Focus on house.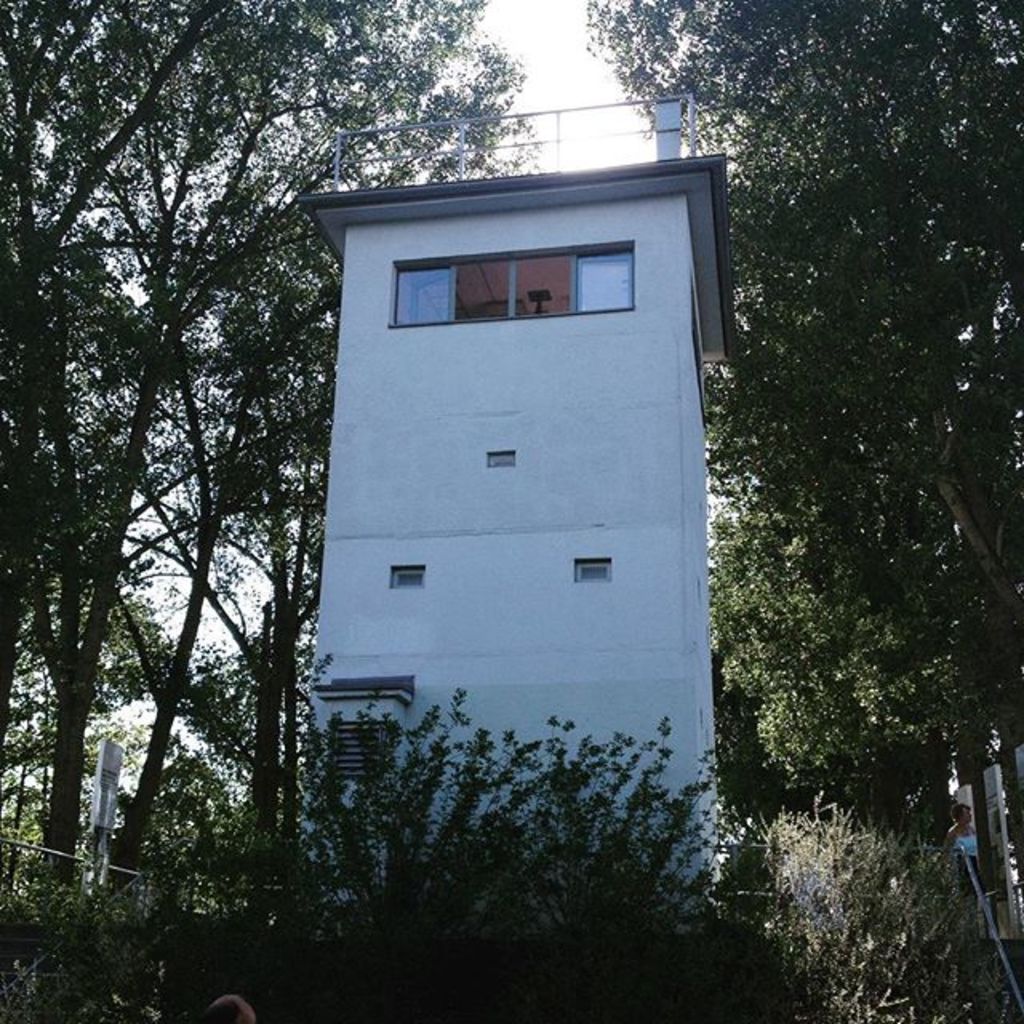
Focused at <region>325, 99, 758, 909</region>.
